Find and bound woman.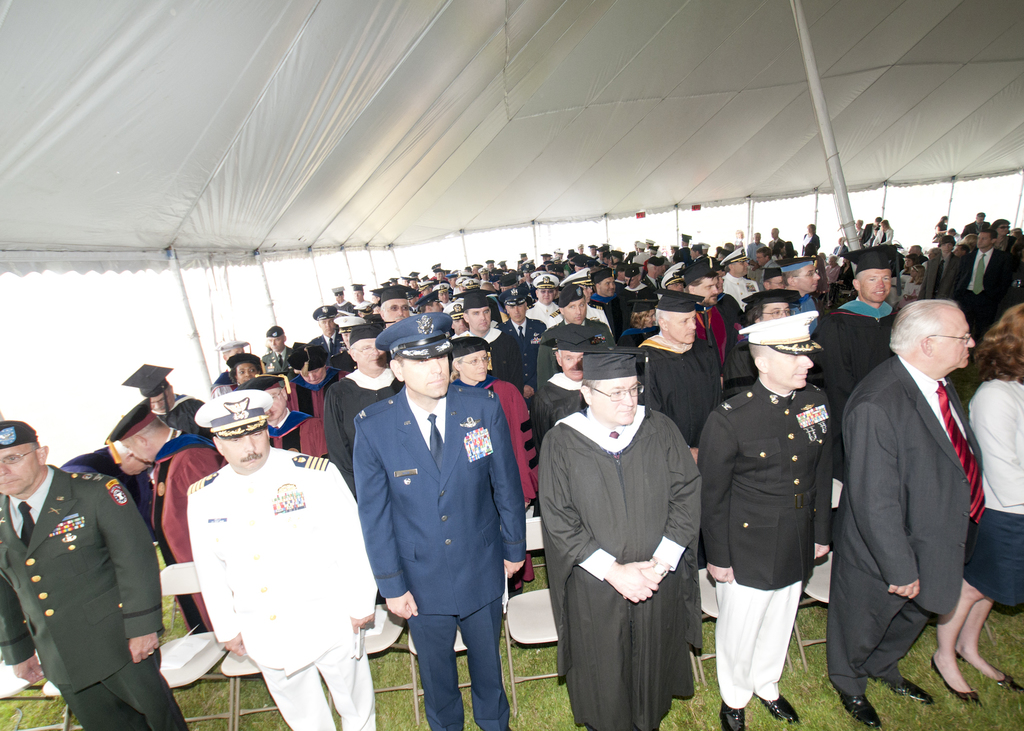
Bound: <box>931,305,1023,702</box>.
